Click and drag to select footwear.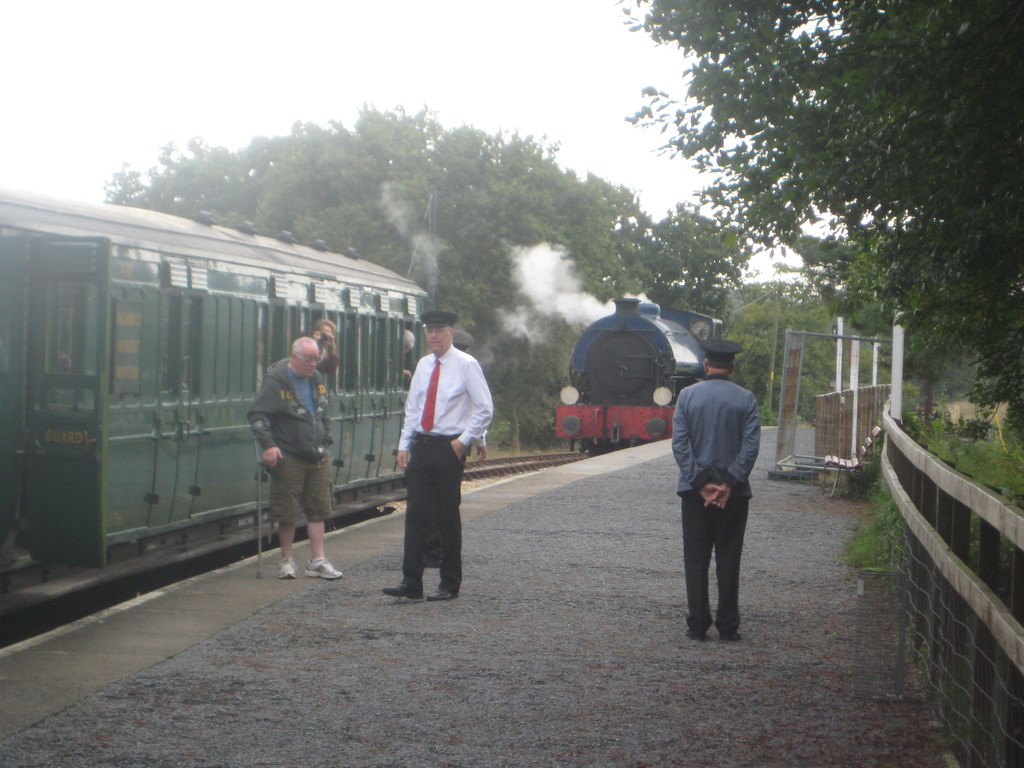
Selection: l=382, t=579, r=420, b=599.
